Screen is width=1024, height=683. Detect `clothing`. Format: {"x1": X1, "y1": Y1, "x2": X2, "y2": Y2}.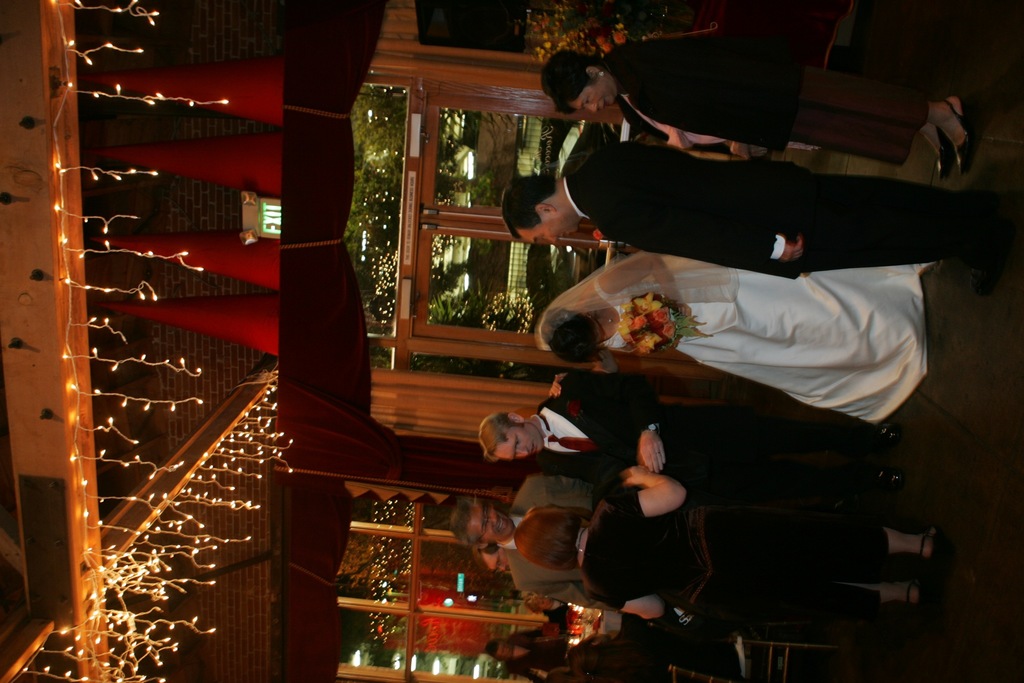
{"x1": 504, "y1": 625, "x2": 567, "y2": 682}.
